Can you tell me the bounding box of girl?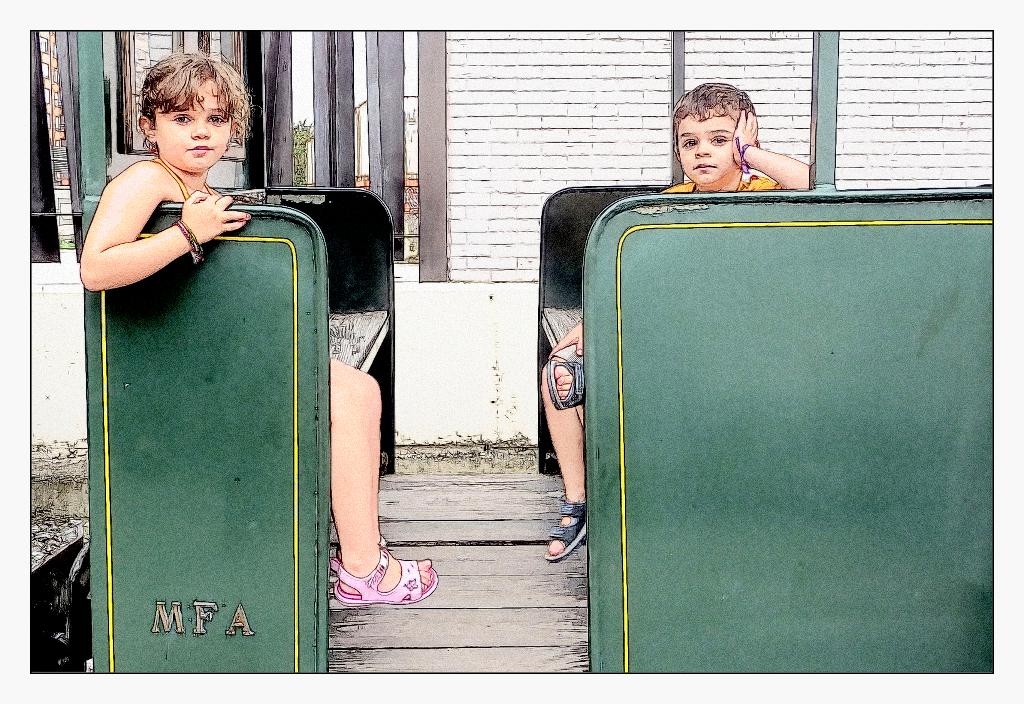
region(76, 54, 441, 603).
